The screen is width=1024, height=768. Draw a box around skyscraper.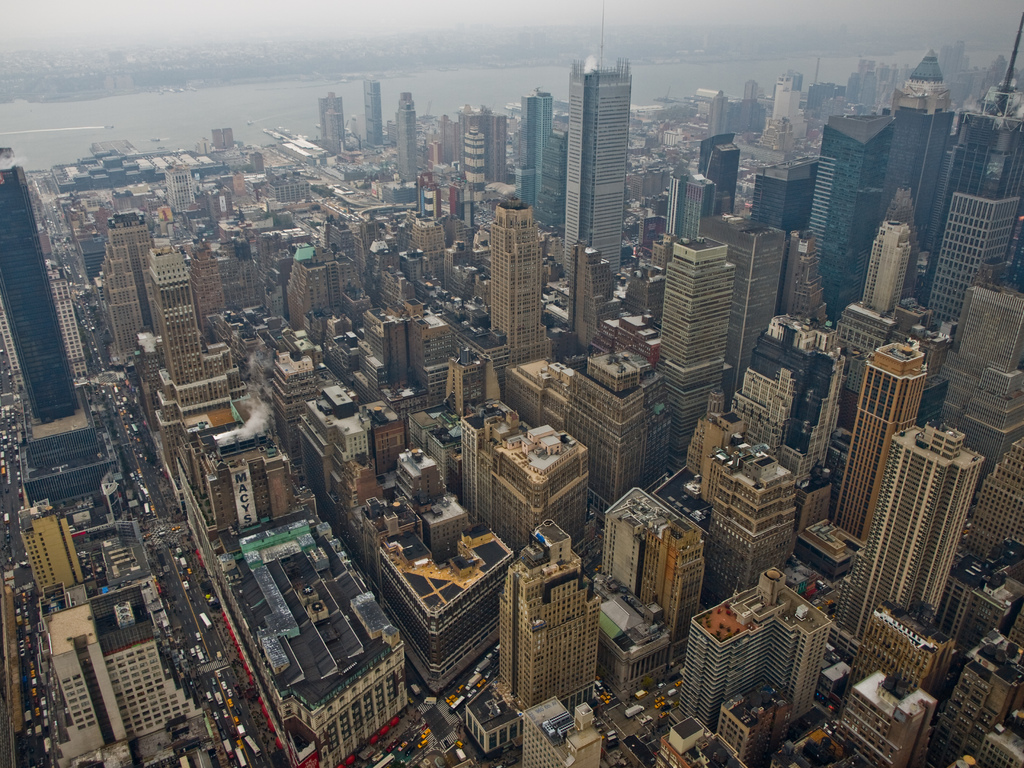
395 88 419 179.
